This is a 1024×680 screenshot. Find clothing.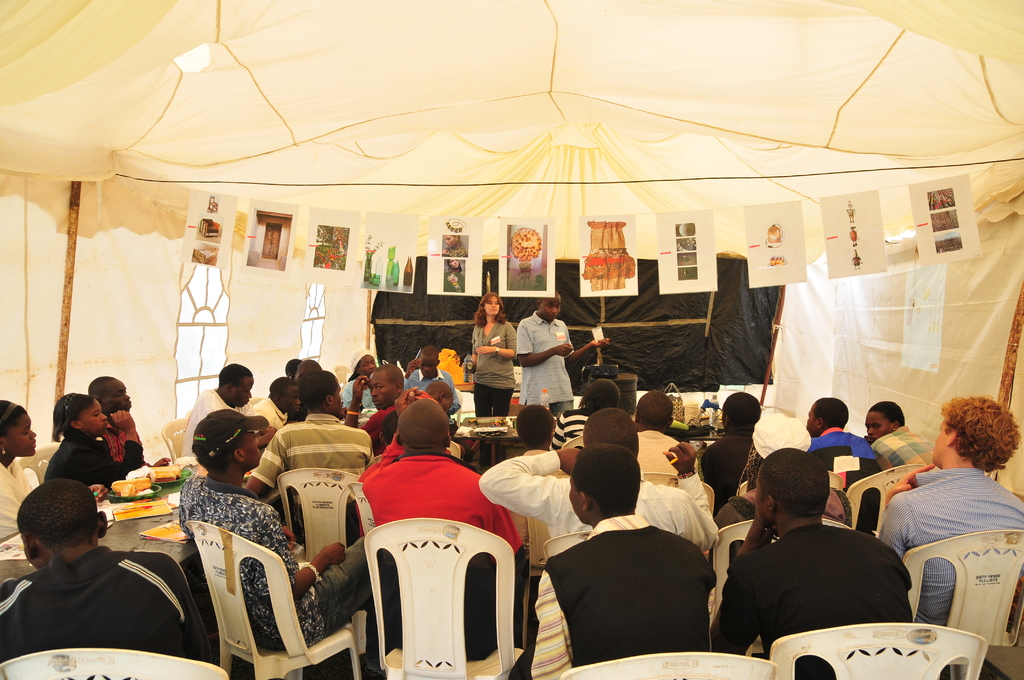
Bounding box: 39, 428, 141, 490.
